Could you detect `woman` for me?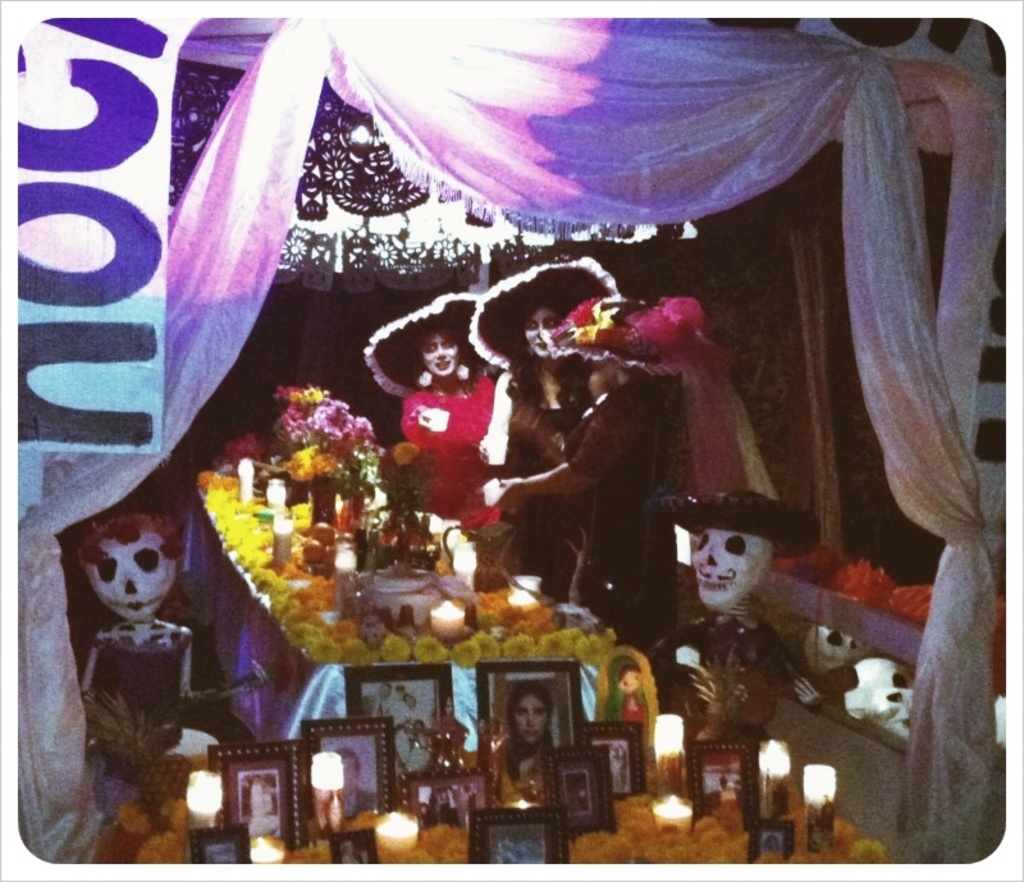
Detection result: detection(476, 248, 588, 590).
